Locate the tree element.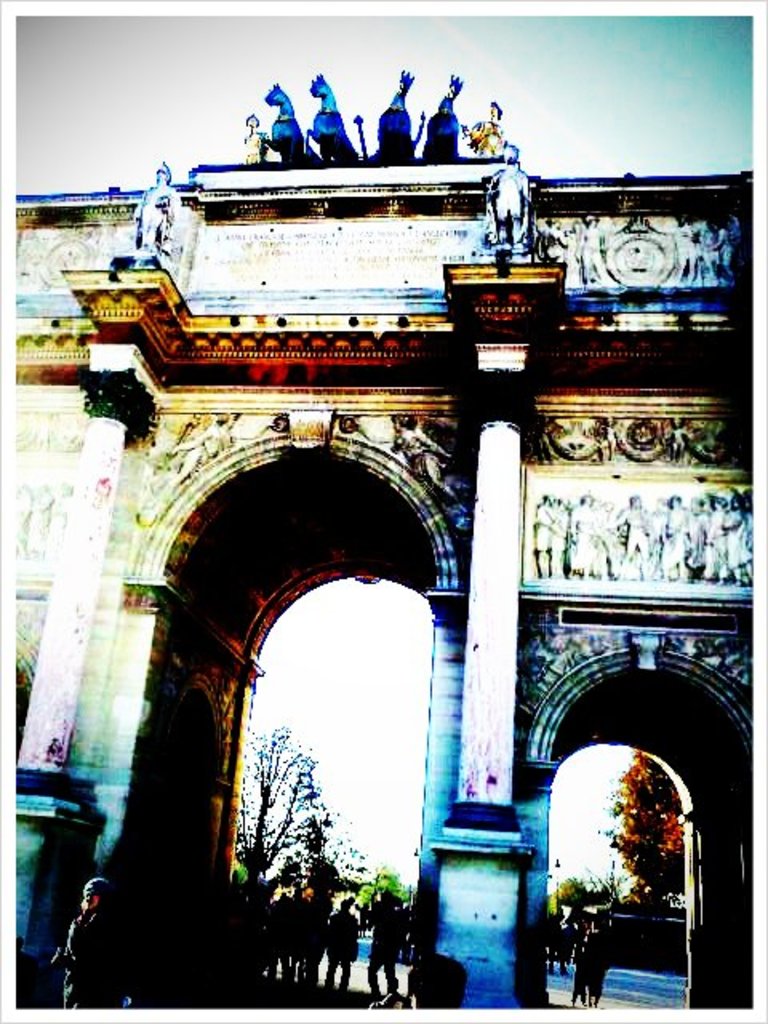
Element bbox: 211,691,365,949.
